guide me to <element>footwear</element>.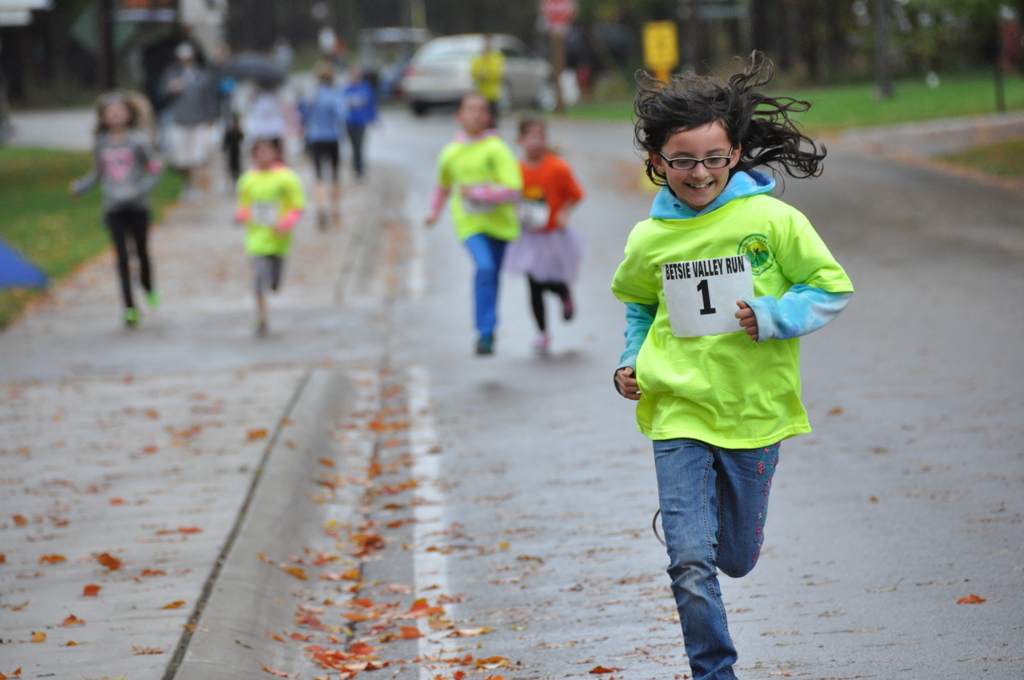
Guidance: BBox(559, 301, 575, 321).
